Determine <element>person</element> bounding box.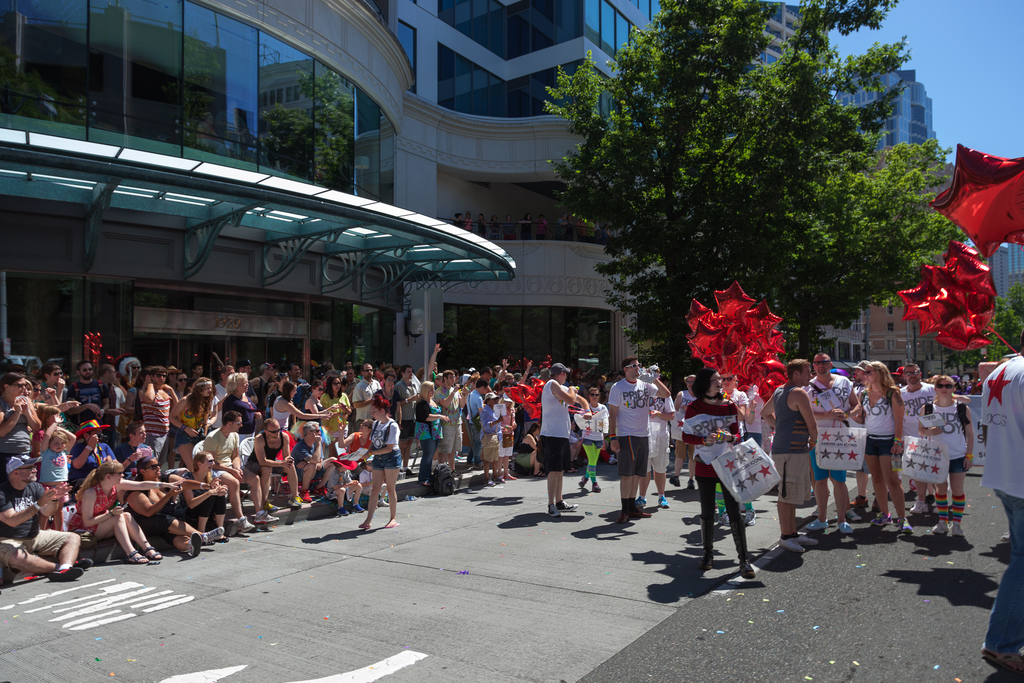
Determined: [left=985, top=350, right=1023, bottom=682].
